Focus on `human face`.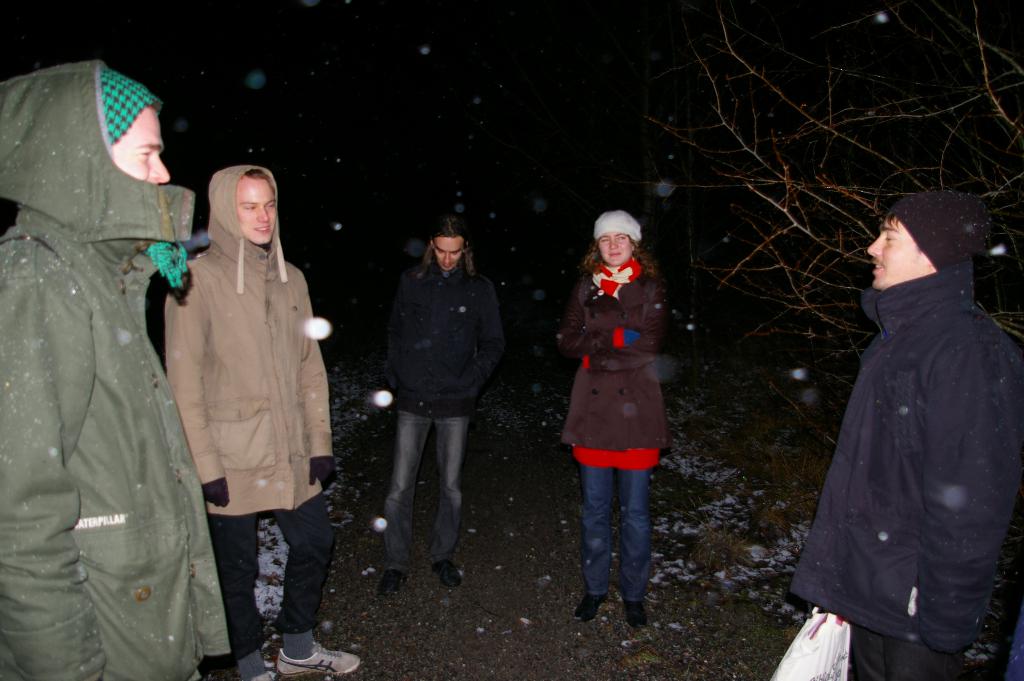
Focused at [238, 174, 275, 242].
